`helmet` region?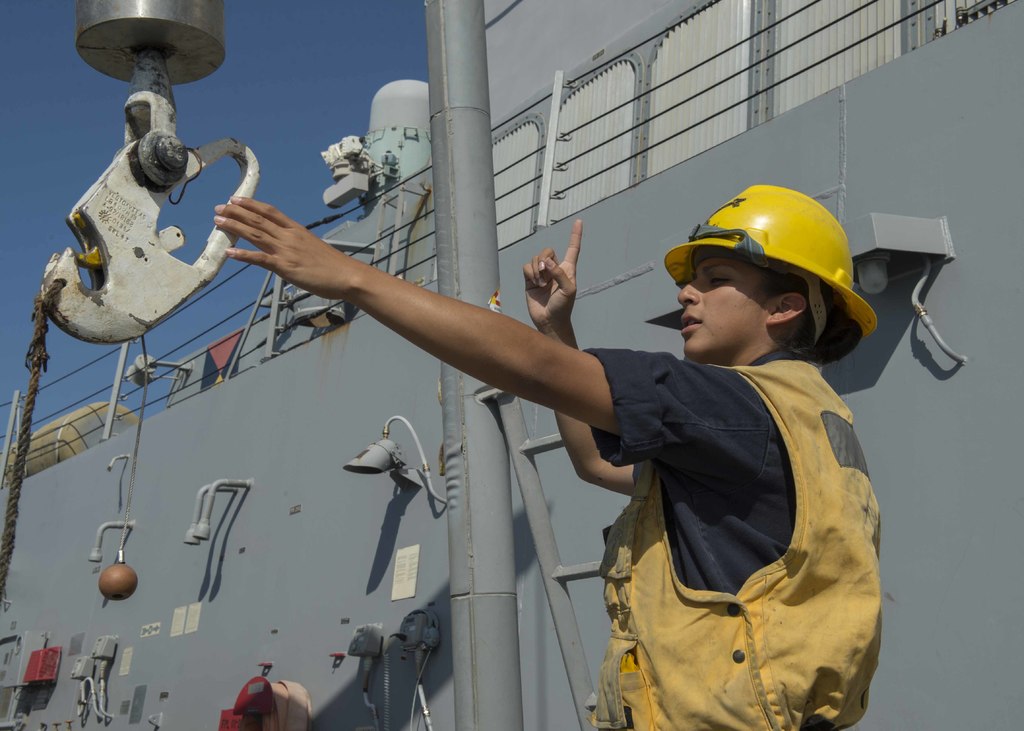
rect(673, 184, 888, 368)
